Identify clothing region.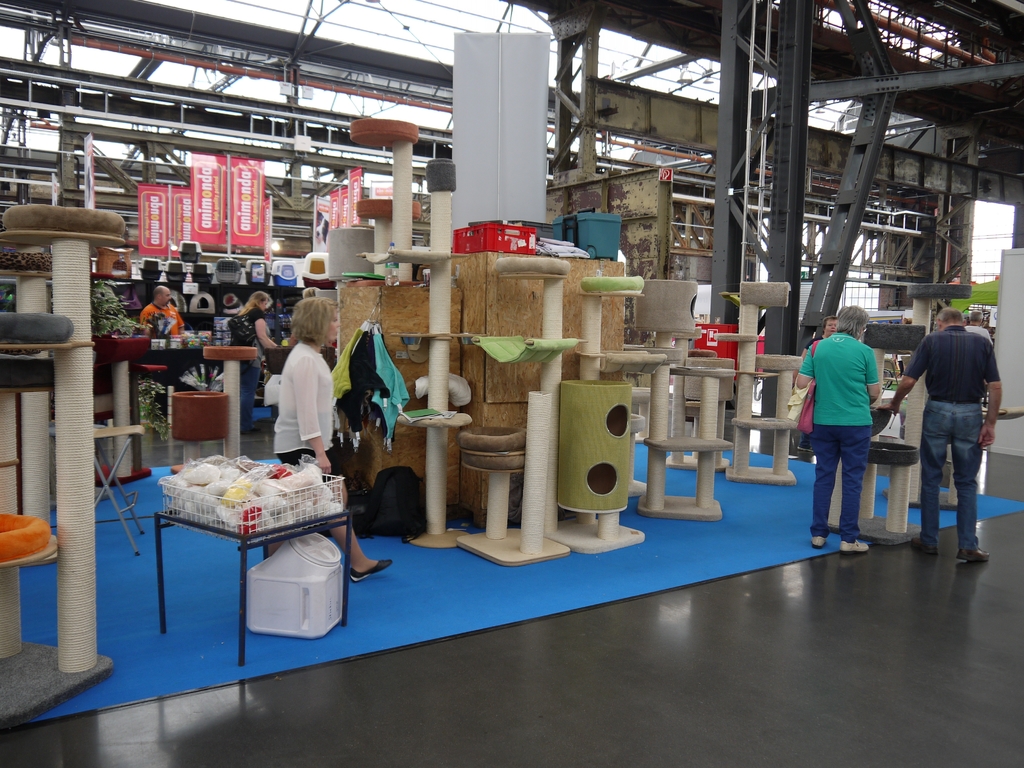
Region: (271,340,340,484).
